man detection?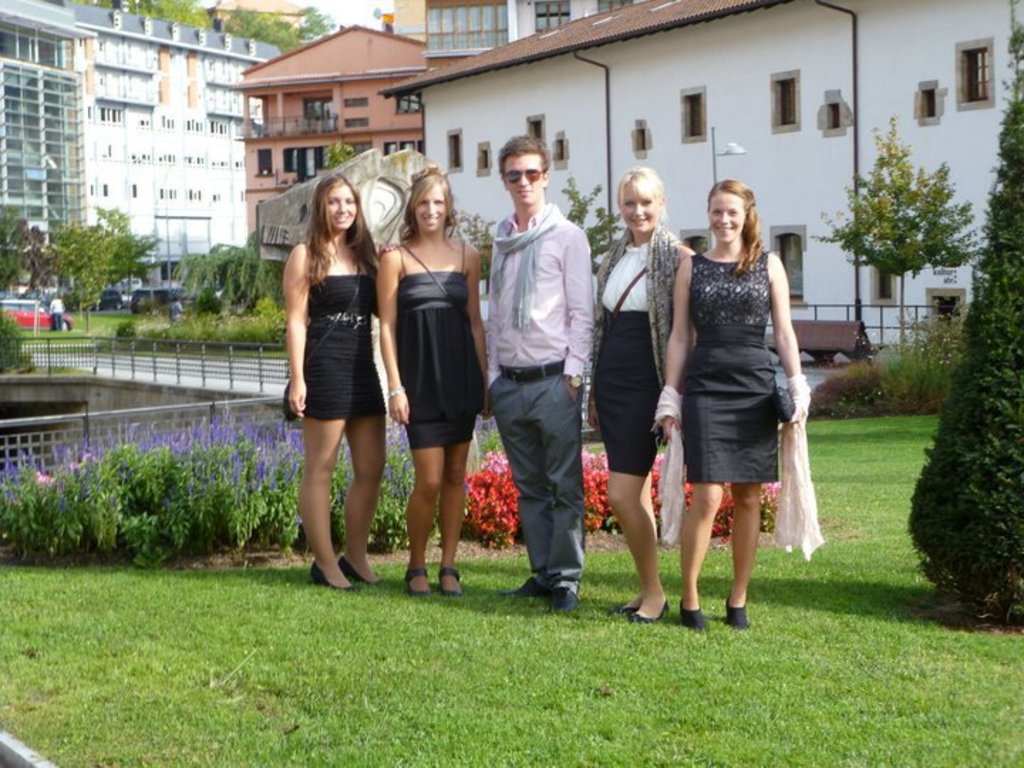
pyautogui.locateOnScreen(485, 134, 594, 616)
